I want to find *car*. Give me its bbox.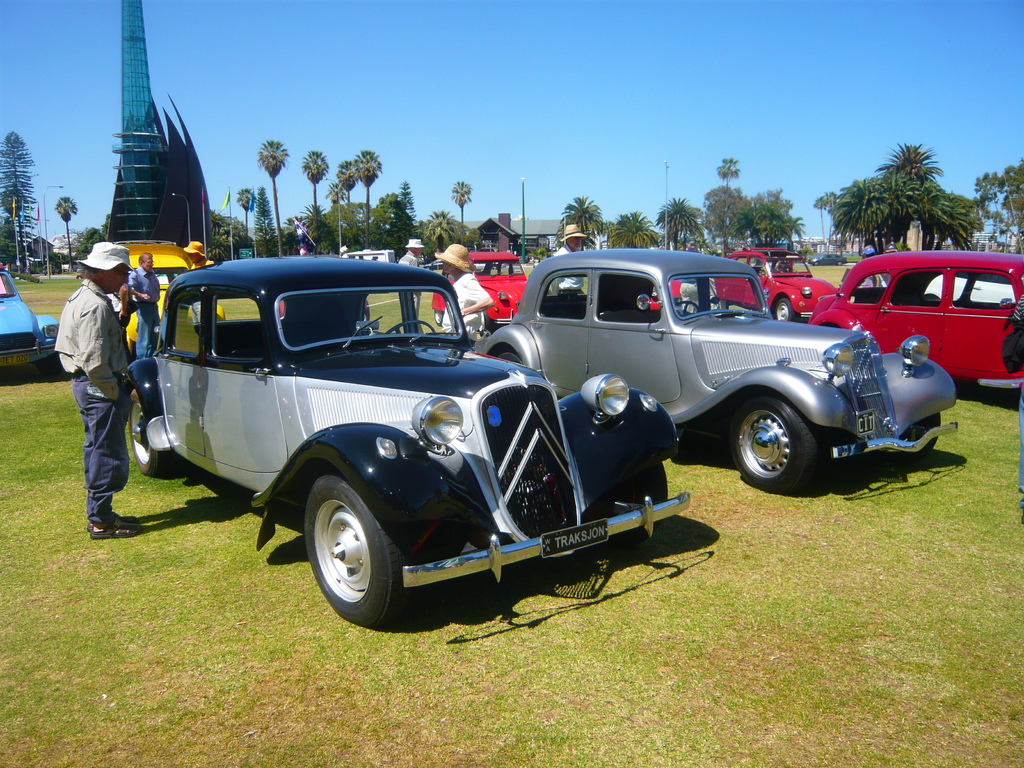
Rect(424, 259, 443, 266).
